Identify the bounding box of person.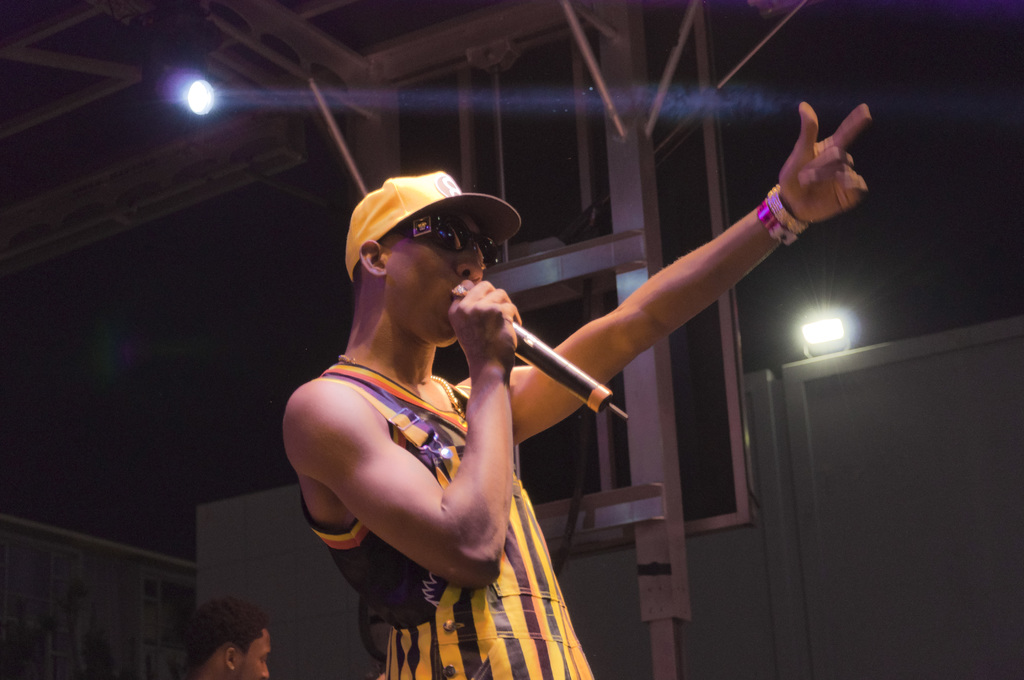
region(277, 102, 872, 676).
